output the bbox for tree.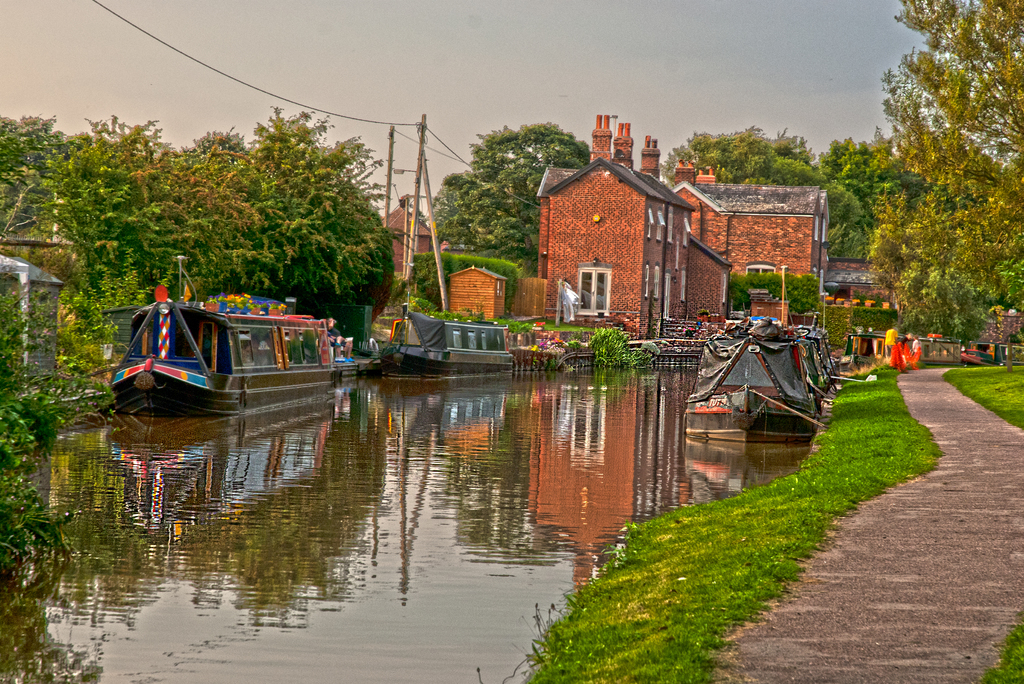
l=665, t=124, r=861, b=249.
